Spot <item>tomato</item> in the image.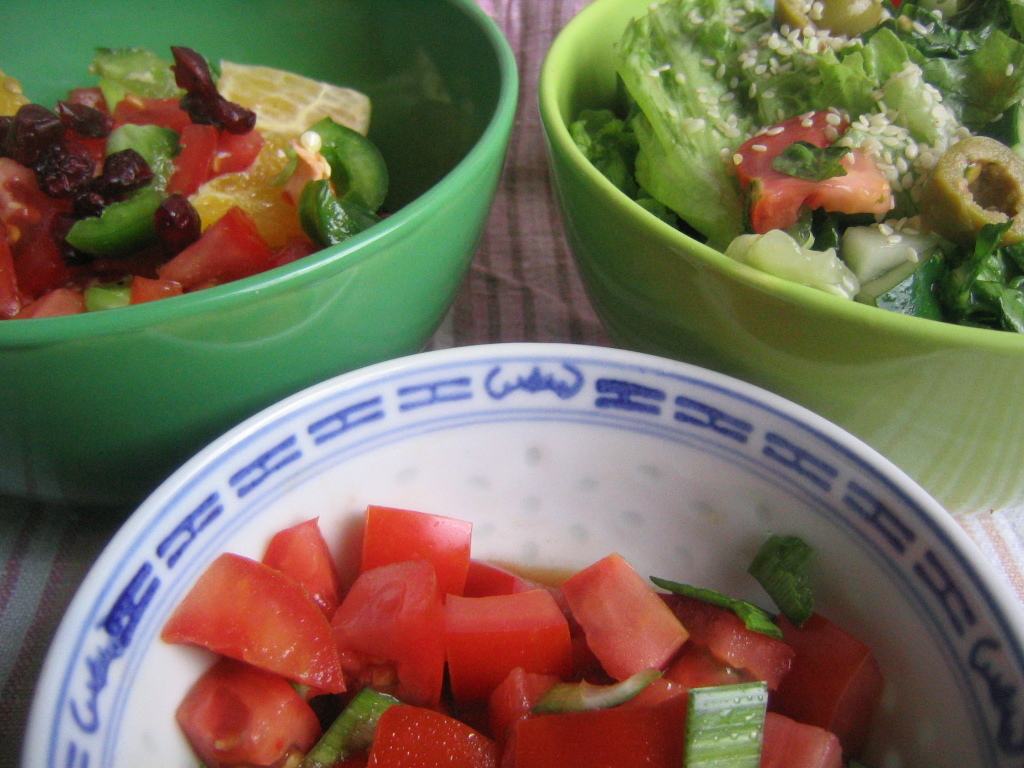
<item>tomato</item> found at 0,152,90,319.
